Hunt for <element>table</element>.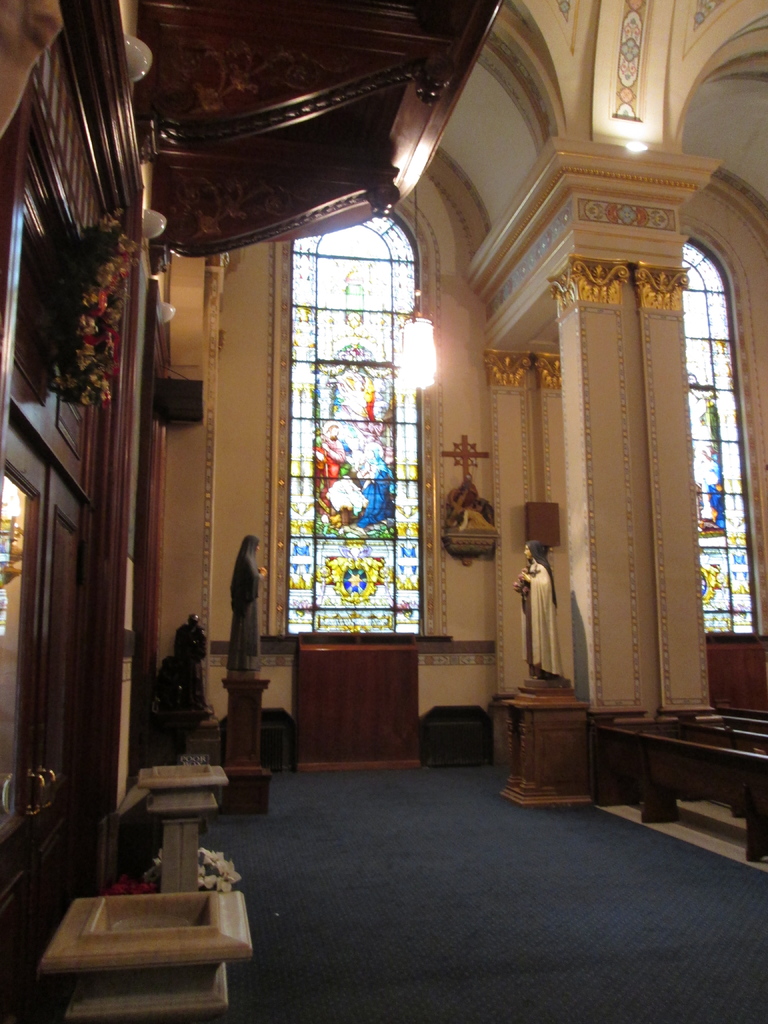
Hunted down at box=[488, 683, 602, 817].
